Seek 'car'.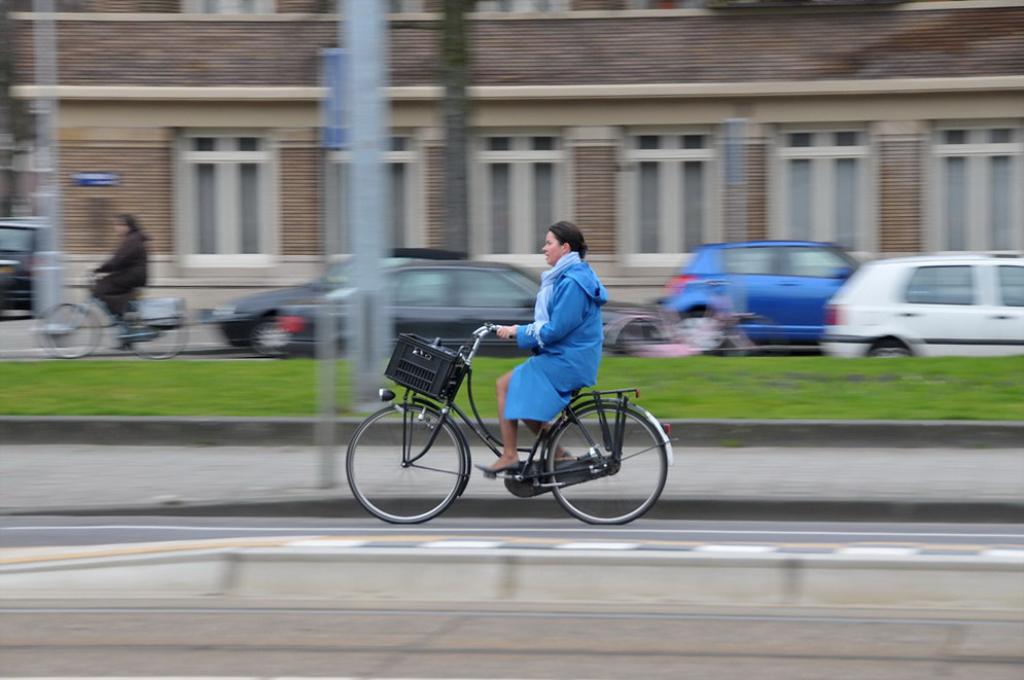
BBox(658, 242, 921, 355).
